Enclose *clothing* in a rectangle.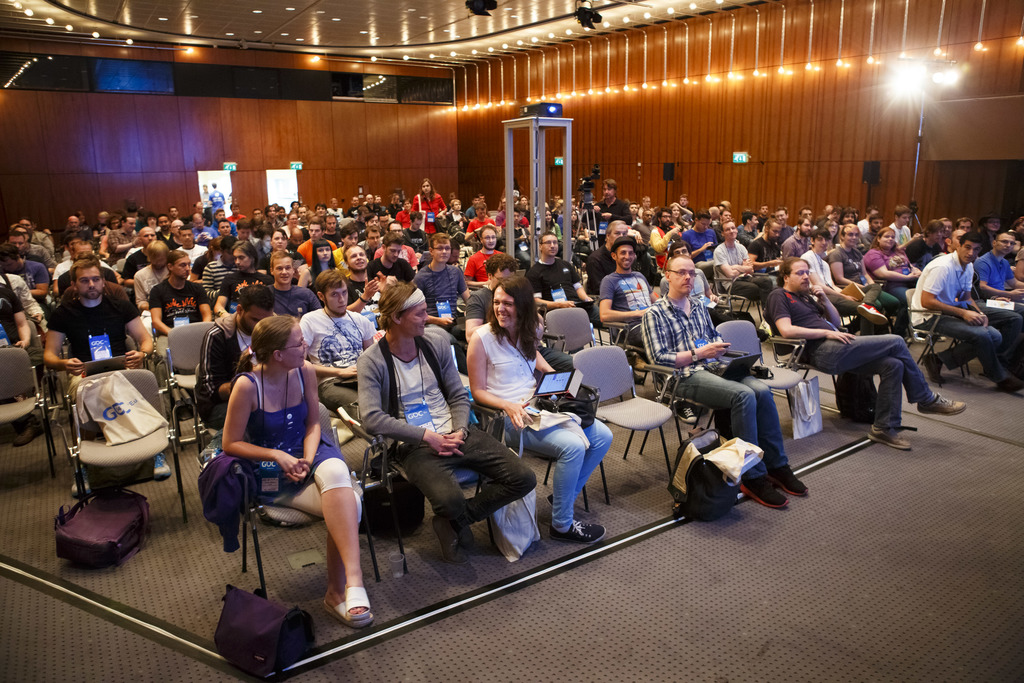
<bbox>219, 258, 268, 314</bbox>.
